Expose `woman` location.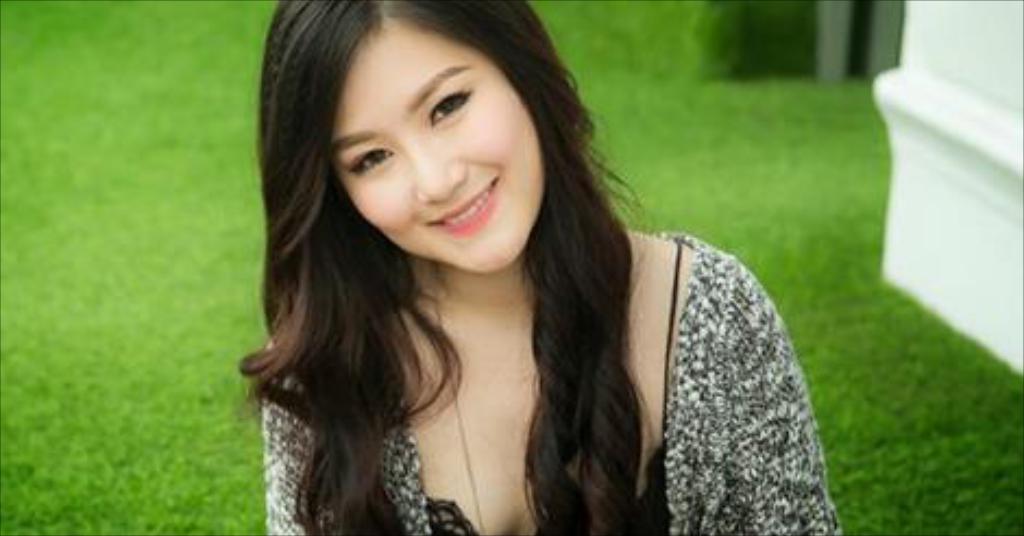
Exposed at l=246, t=0, r=854, b=534.
